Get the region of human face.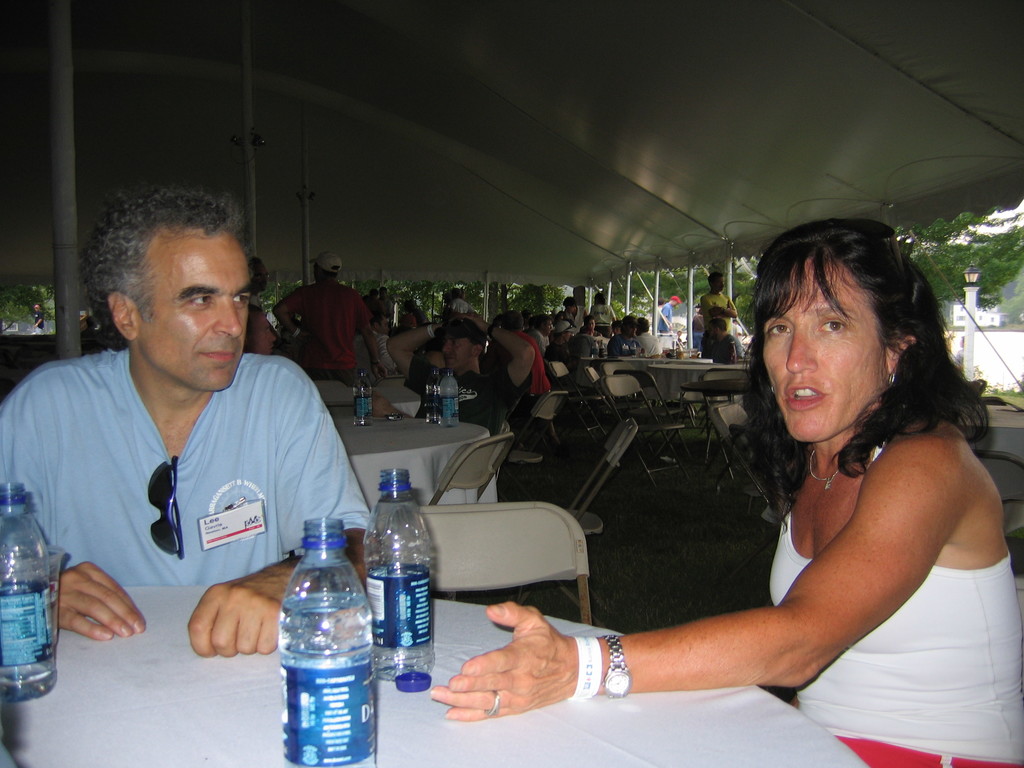
310,260,318,282.
